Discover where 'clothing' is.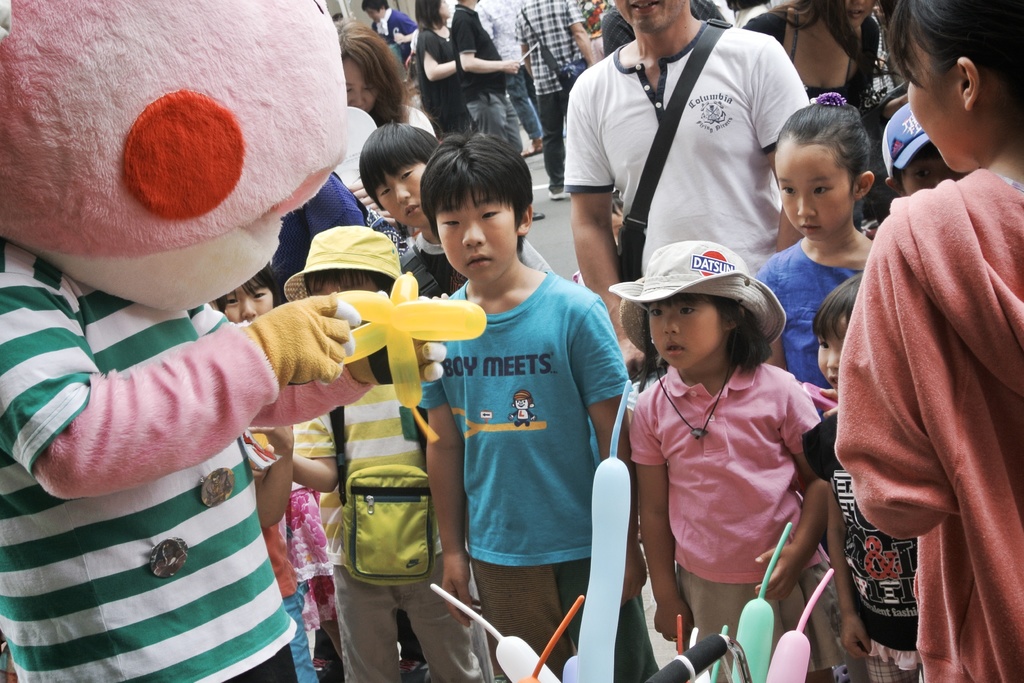
Discovered at pyautogui.locateOnScreen(514, 0, 586, 191).
